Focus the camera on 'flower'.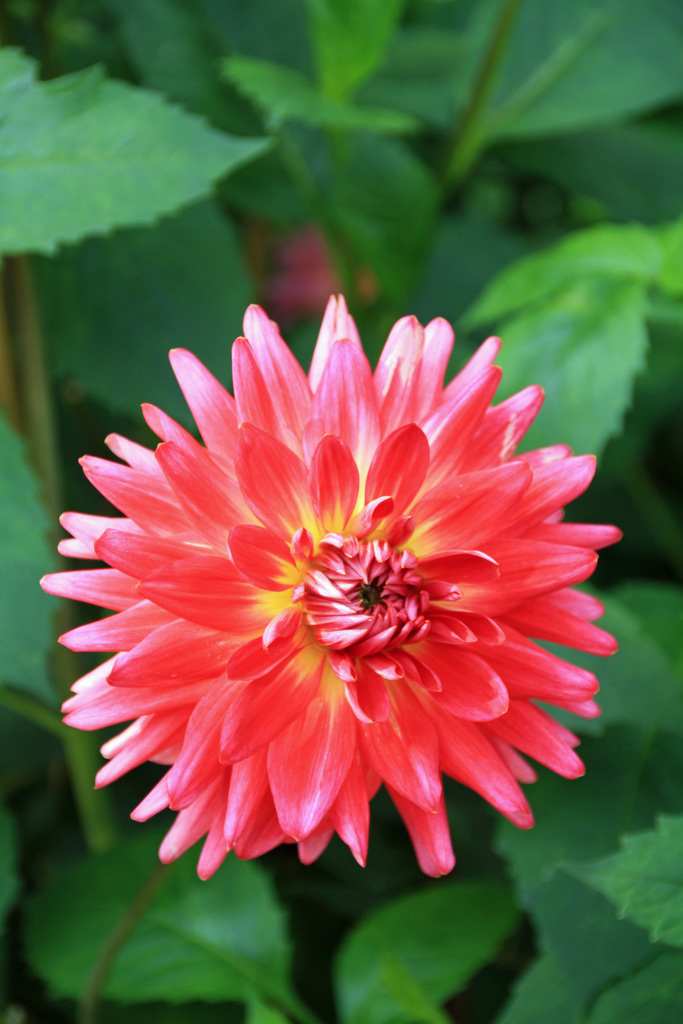
Focus region: <region>22, 296, 640, 865</region>.
